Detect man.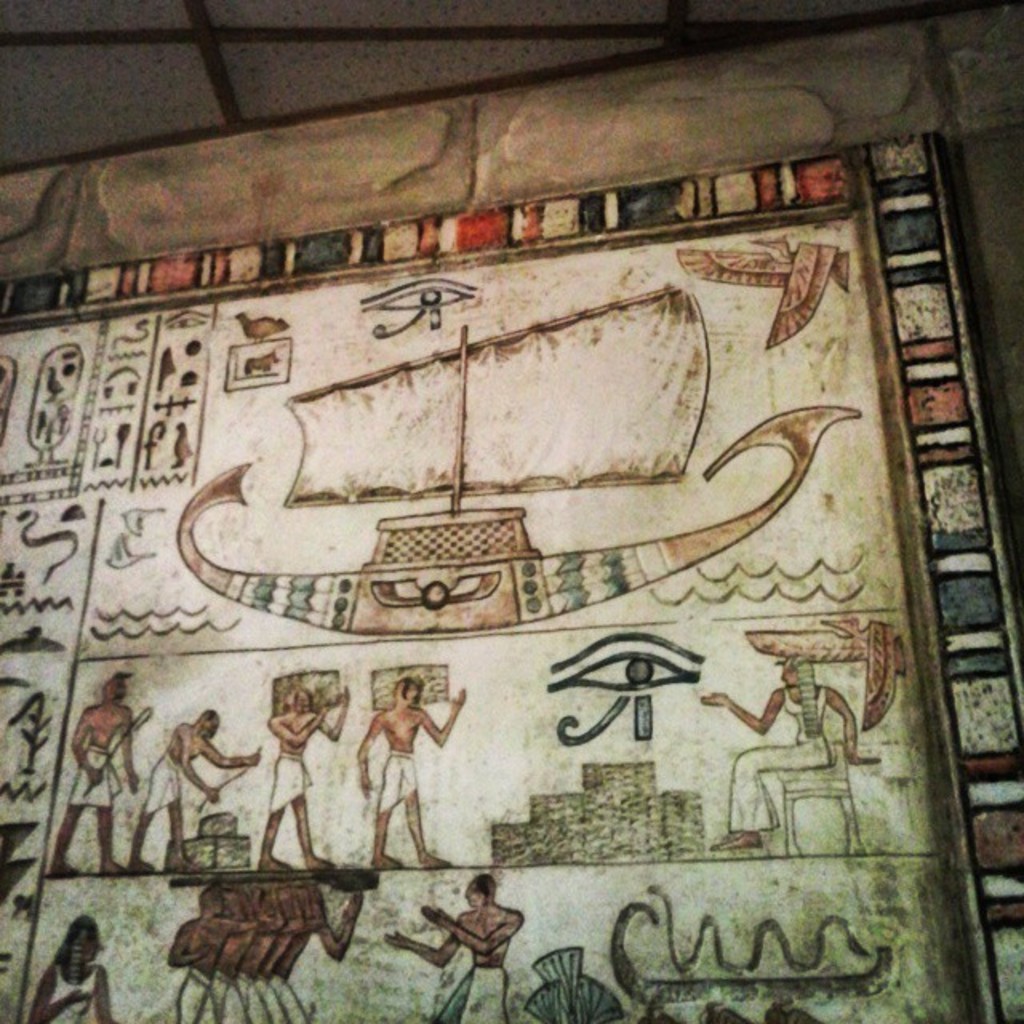
Detected at (left=357, top=675, right=467, bottom=869).
